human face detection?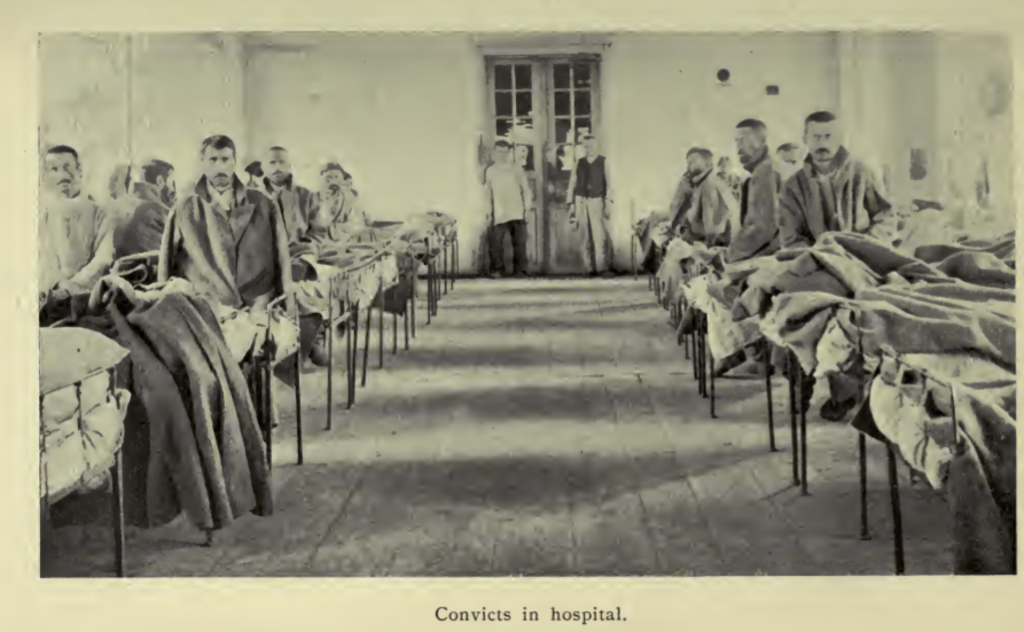
209/149/236/192
